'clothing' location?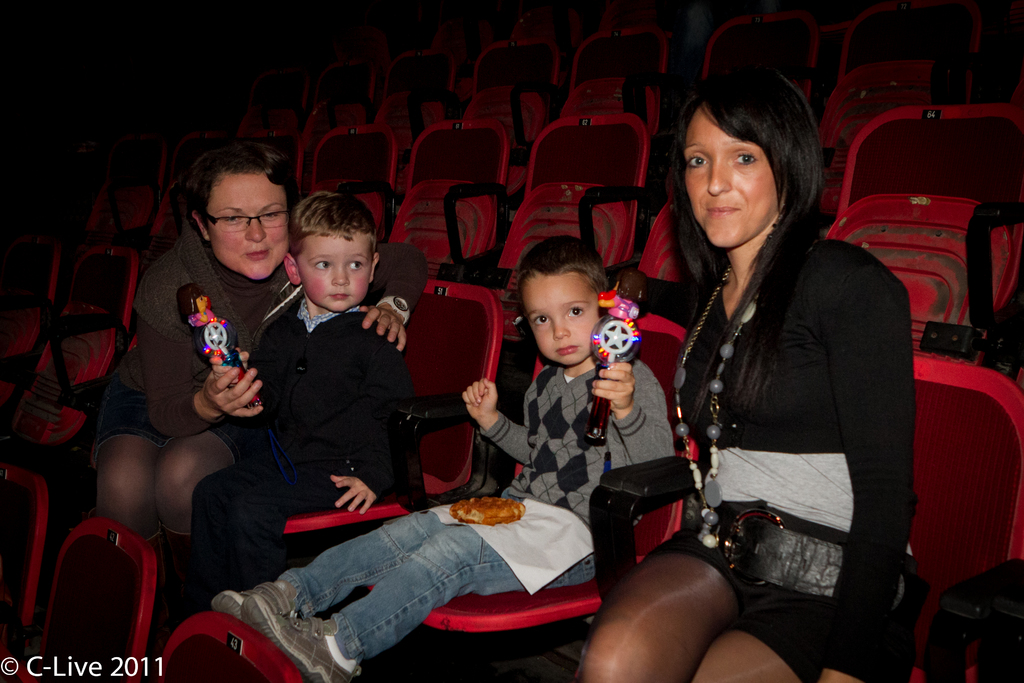
(x1=114, y1=235, x2=409, y2=406)
